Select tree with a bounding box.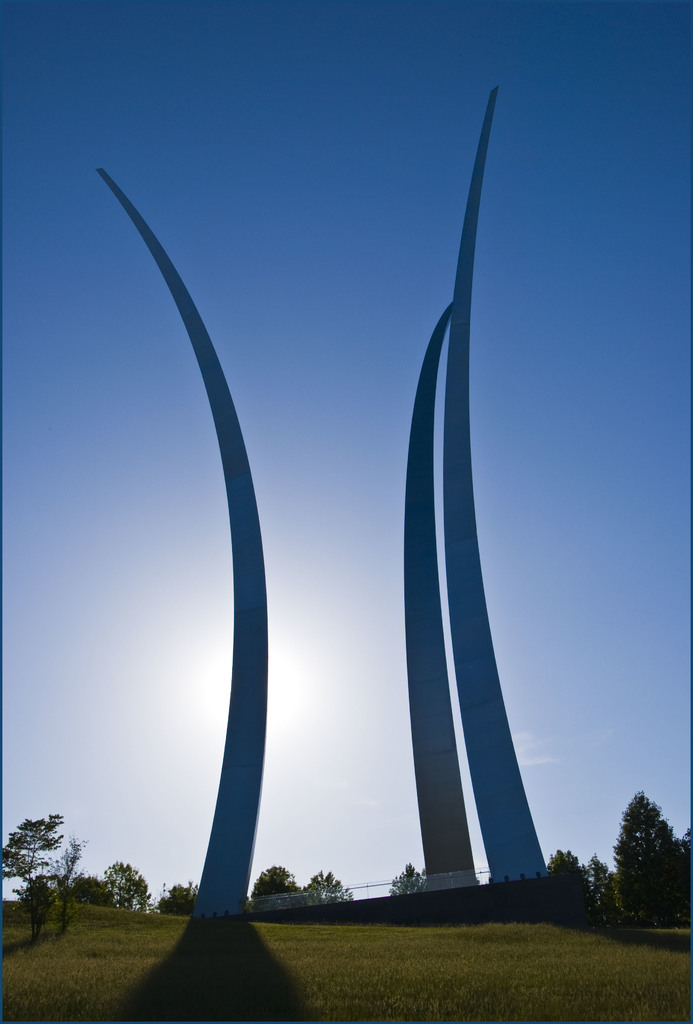
region(306, 870, 350, 911).
